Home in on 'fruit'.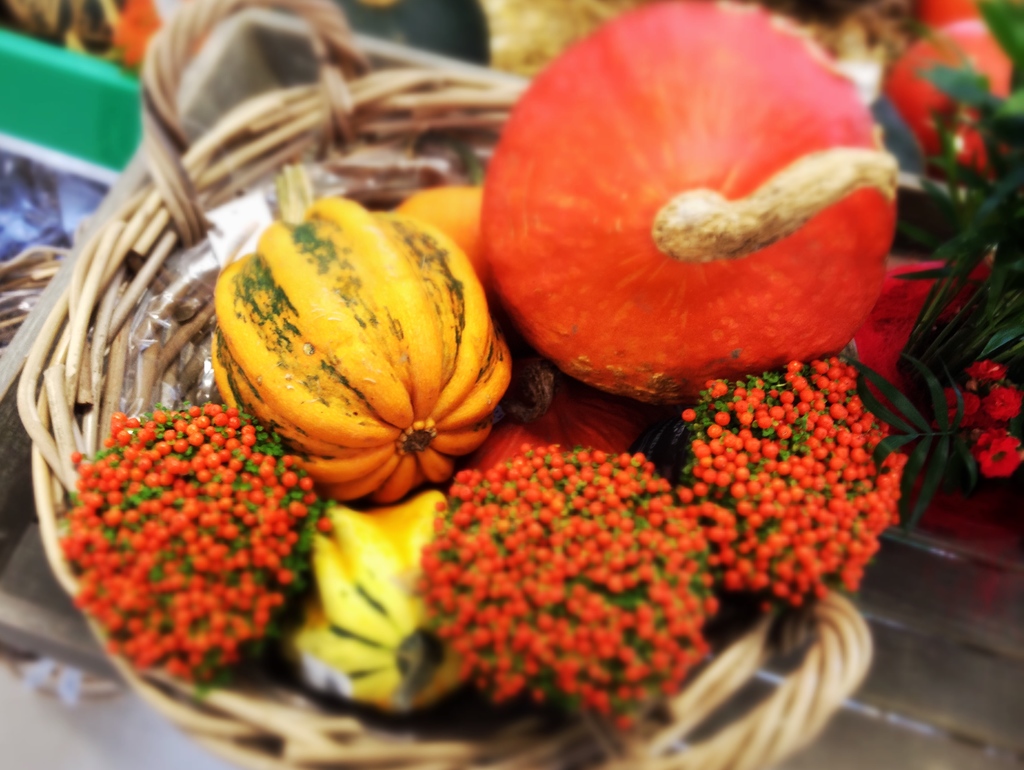
Homed in at {"left": 284, "top": 489, "right": 463, "bottom": 732}.
